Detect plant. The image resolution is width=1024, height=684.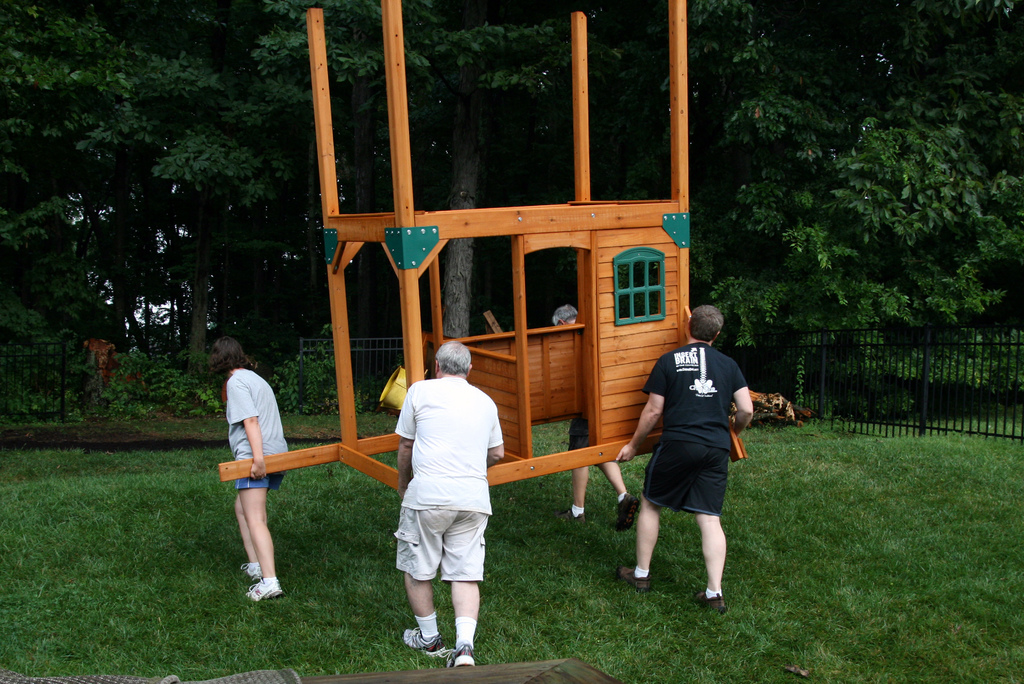
rect(1, 298, 104, 423).
